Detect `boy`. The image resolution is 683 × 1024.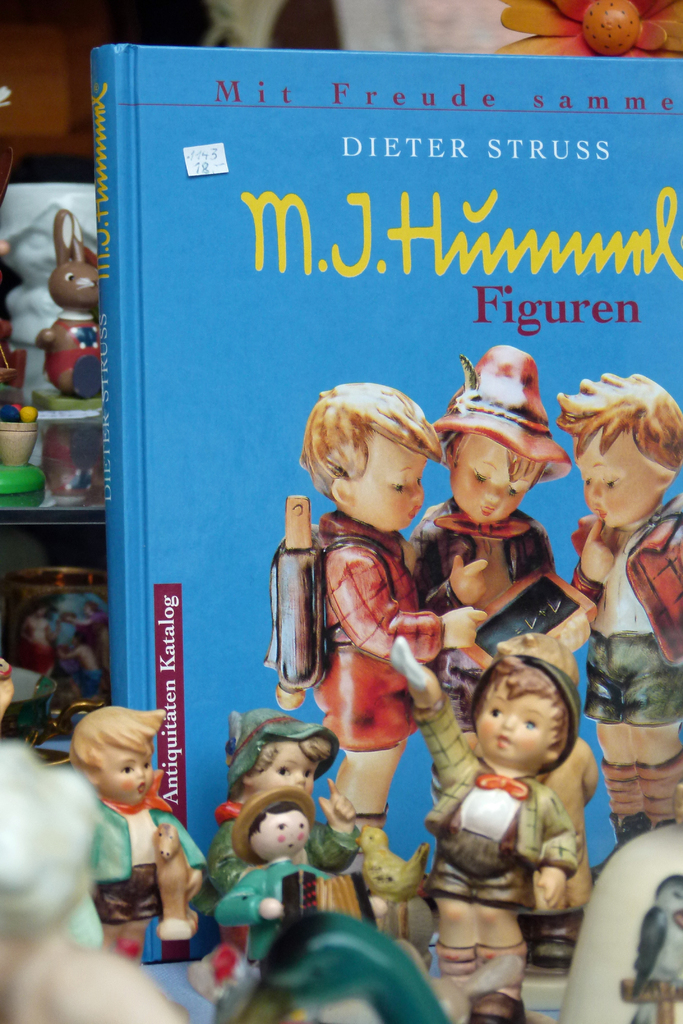
{"left": 206, "top": 712, "right": 367, "bottom": 980}.
